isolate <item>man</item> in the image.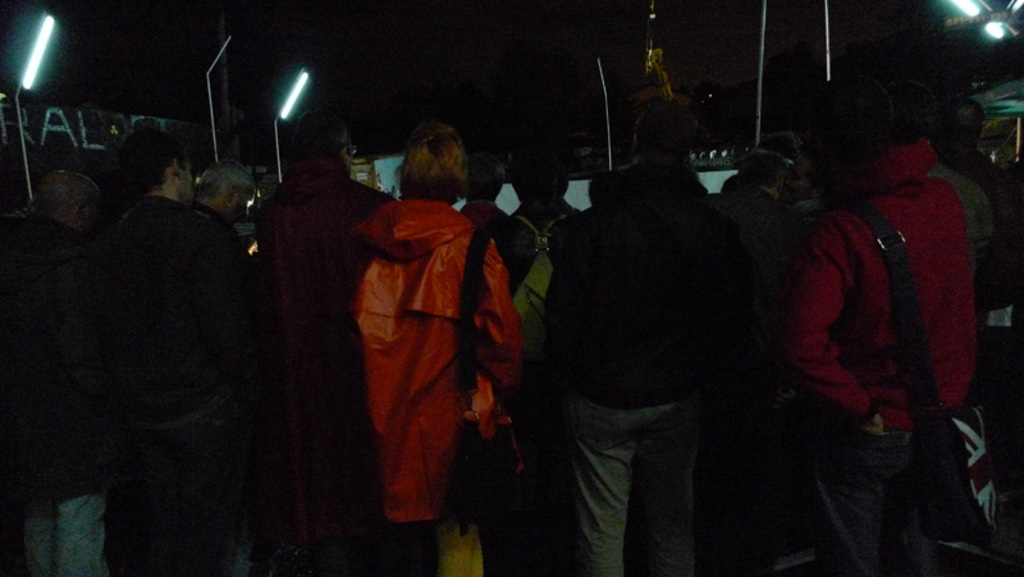
Isolated region: 184 160 259 241.
